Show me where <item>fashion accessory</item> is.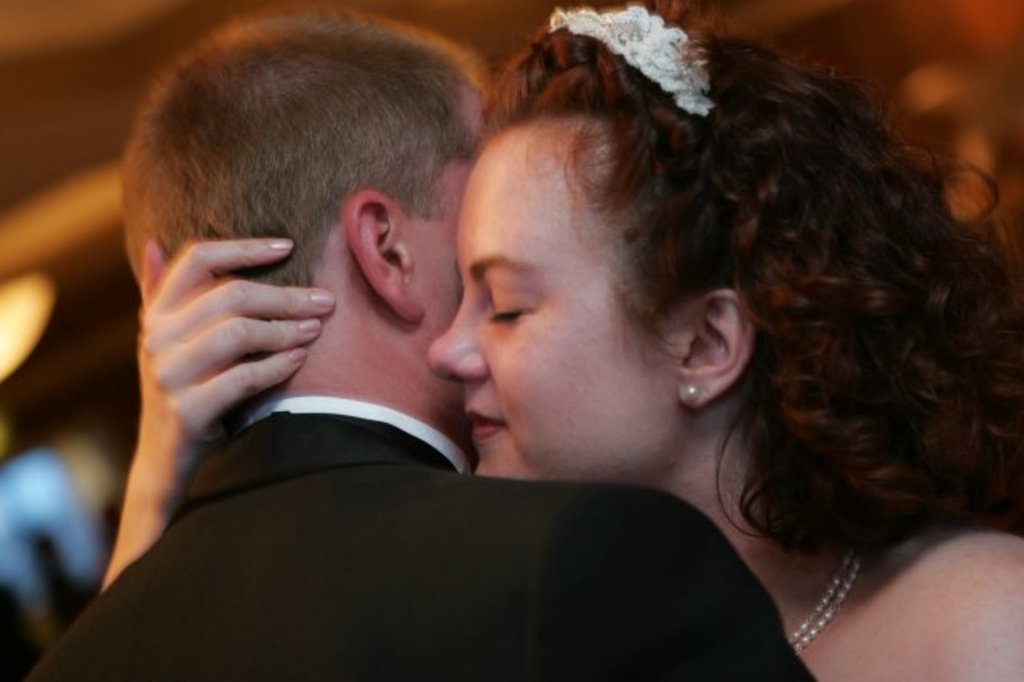
<item>fashion accessory</item> is at 686 379 707 400.
